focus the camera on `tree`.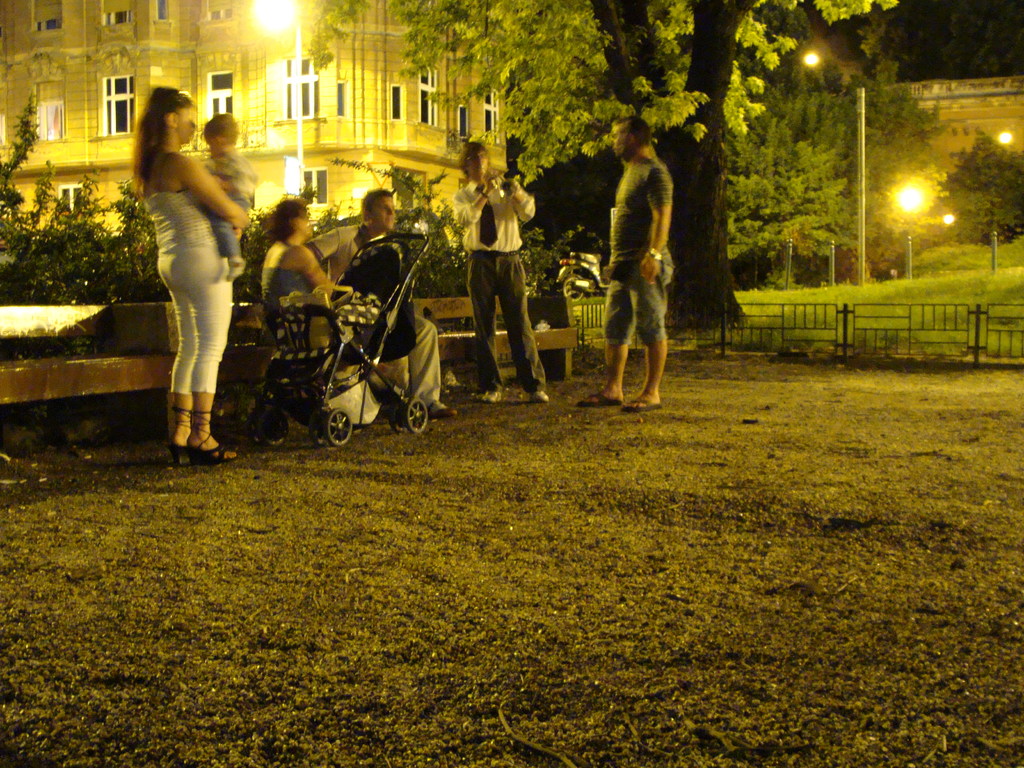
Focus region: bbox(0, 92, 169, 307).
